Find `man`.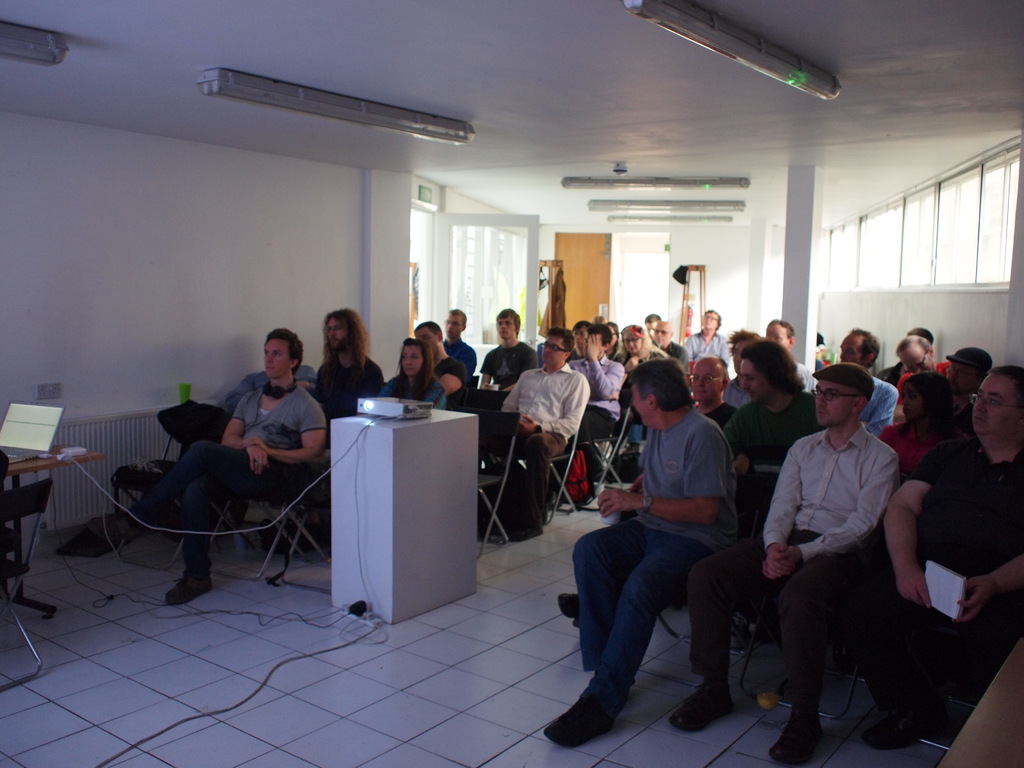
[x1=569, y1=320, x2=620, y2=502].
